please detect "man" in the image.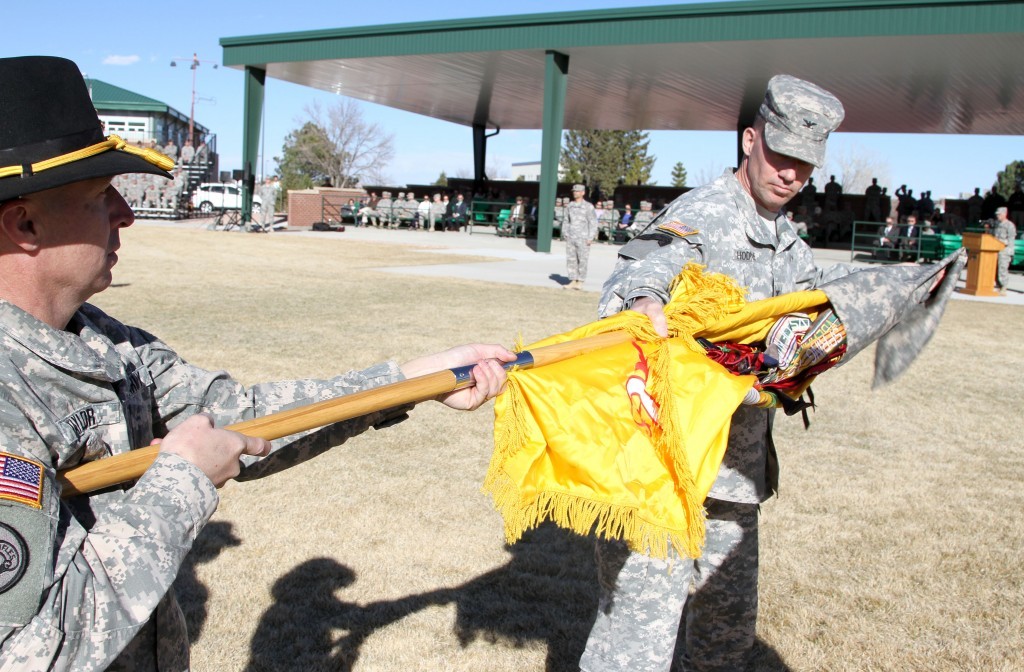
x1=560 y1=179 x2=595 y2=293.
